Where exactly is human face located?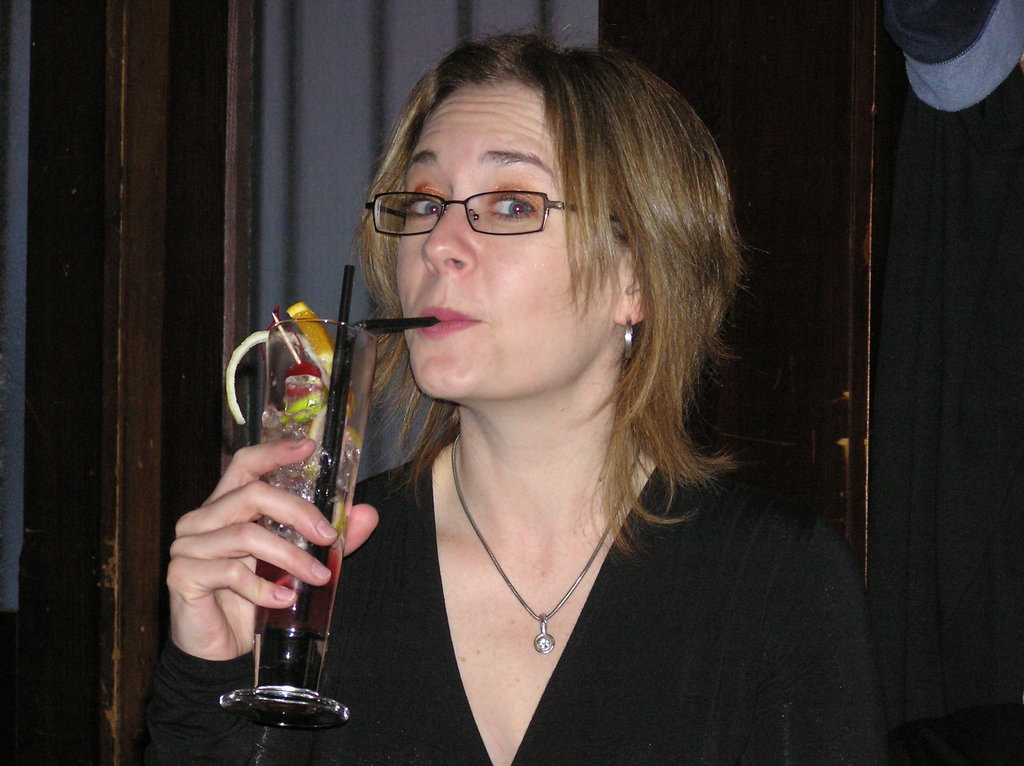
Its bounding box is 392/71/628/403.
